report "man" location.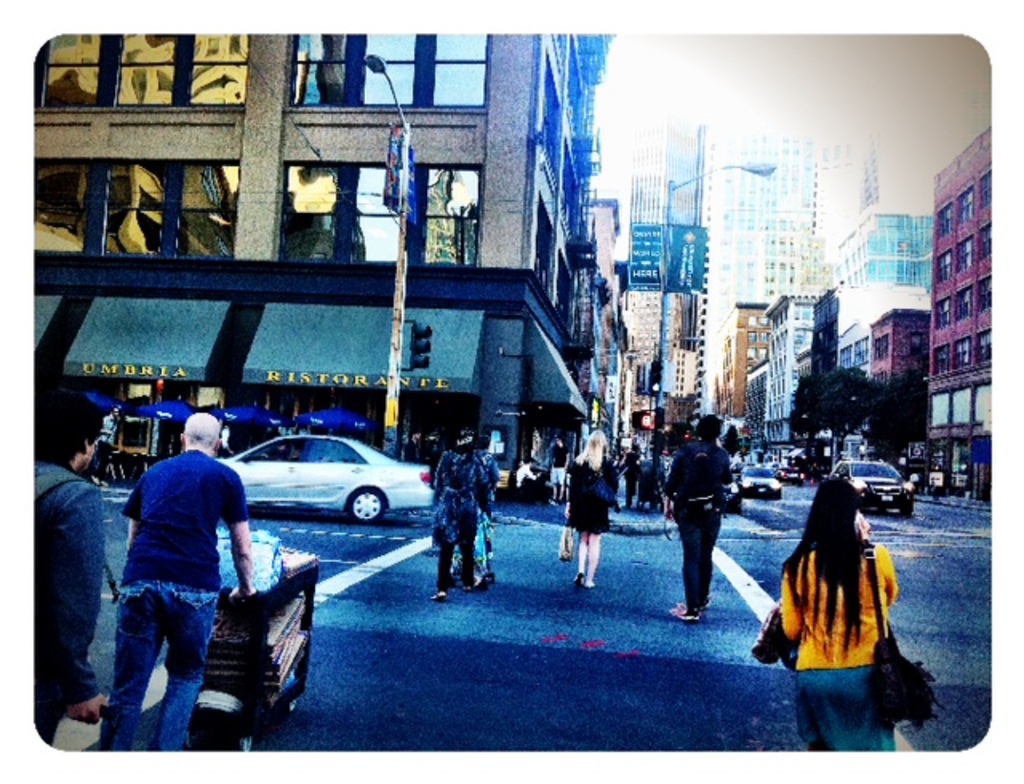
Report: 96 410 122 446.
